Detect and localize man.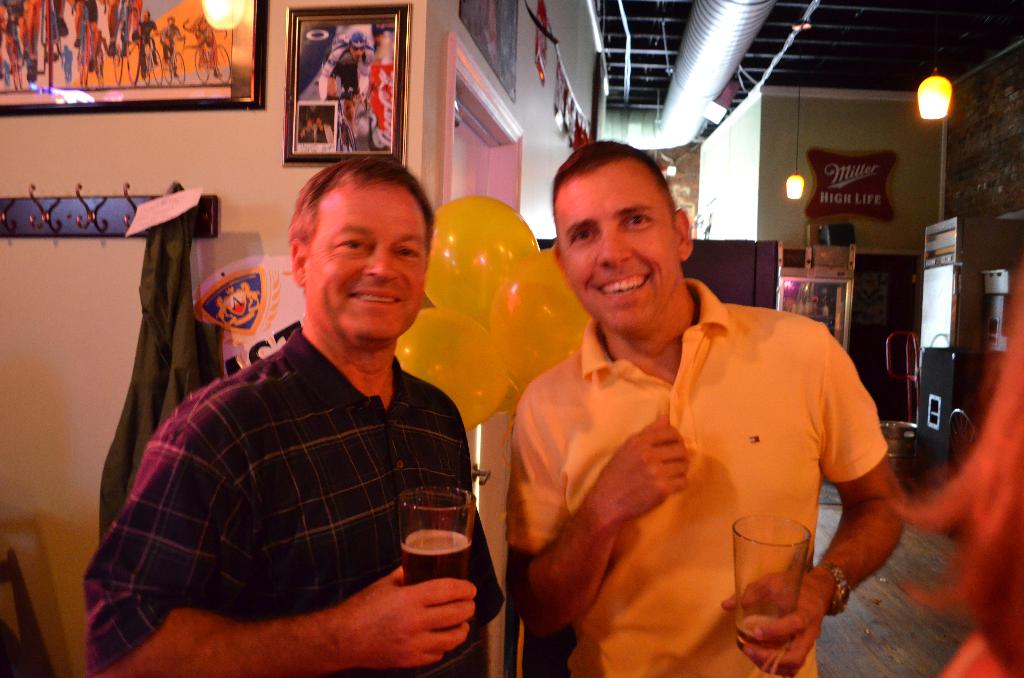
Localized at detection(85, 147, 509, 677).
